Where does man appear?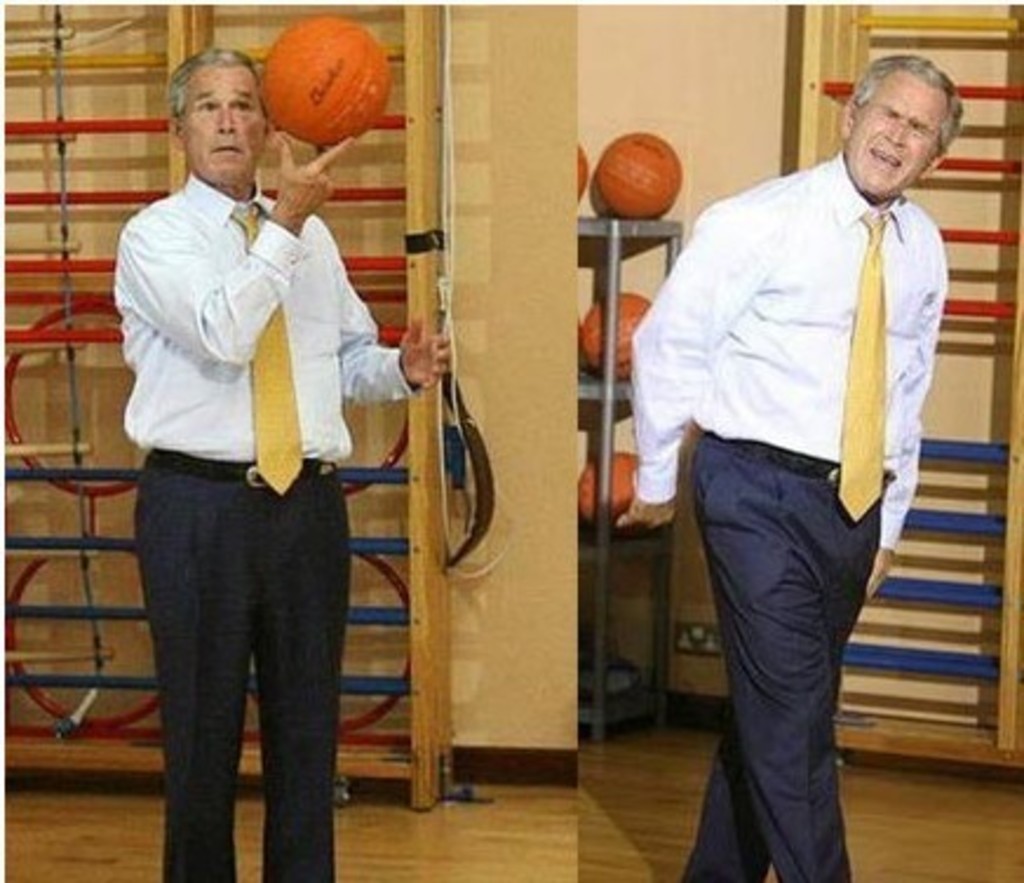
Appears at BBox(115, 40, 449, 881).
